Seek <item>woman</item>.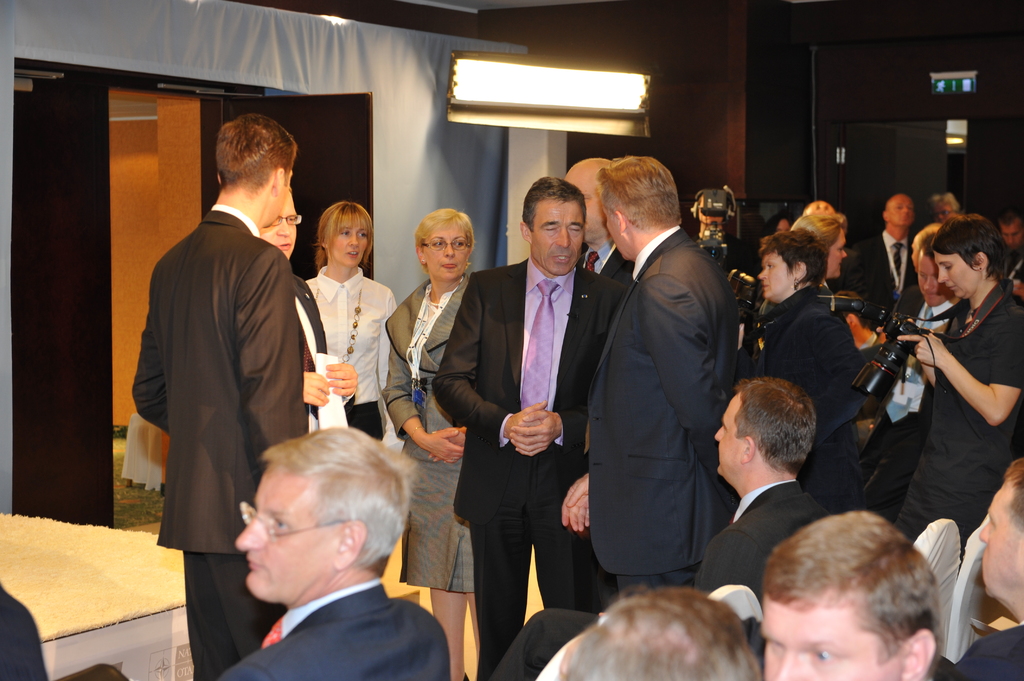
[x1=378, y1=206, x2=481, y2=678].
